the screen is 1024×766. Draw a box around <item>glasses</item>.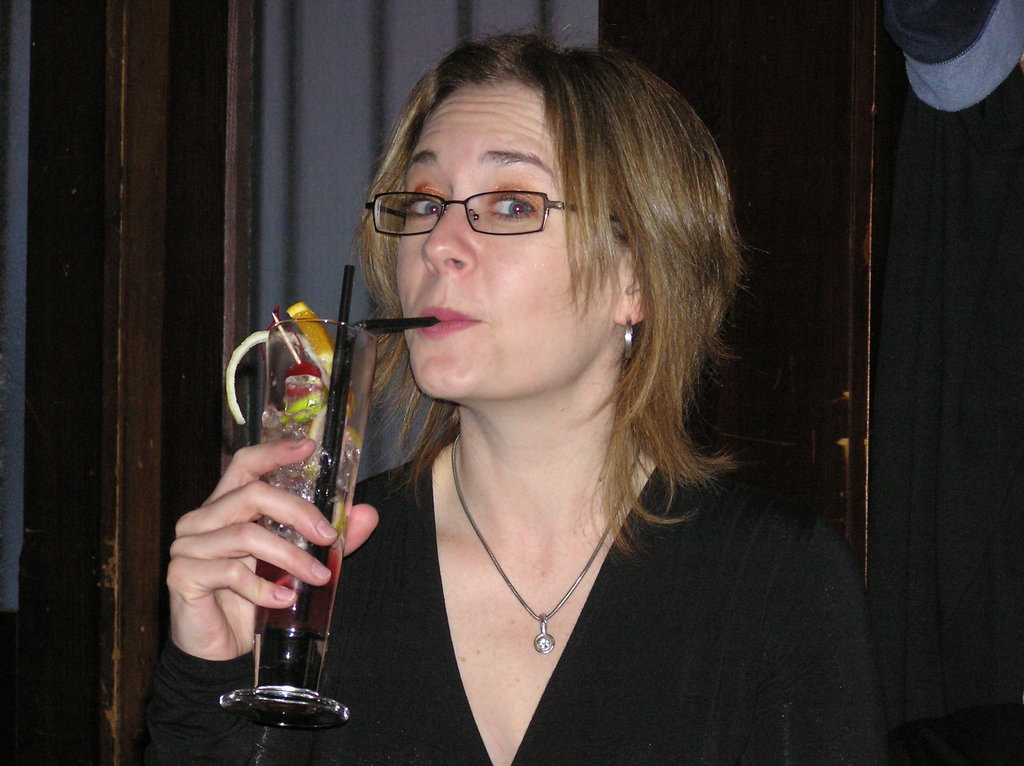
[x1=350, y1=159, x2=607, y2=244].
